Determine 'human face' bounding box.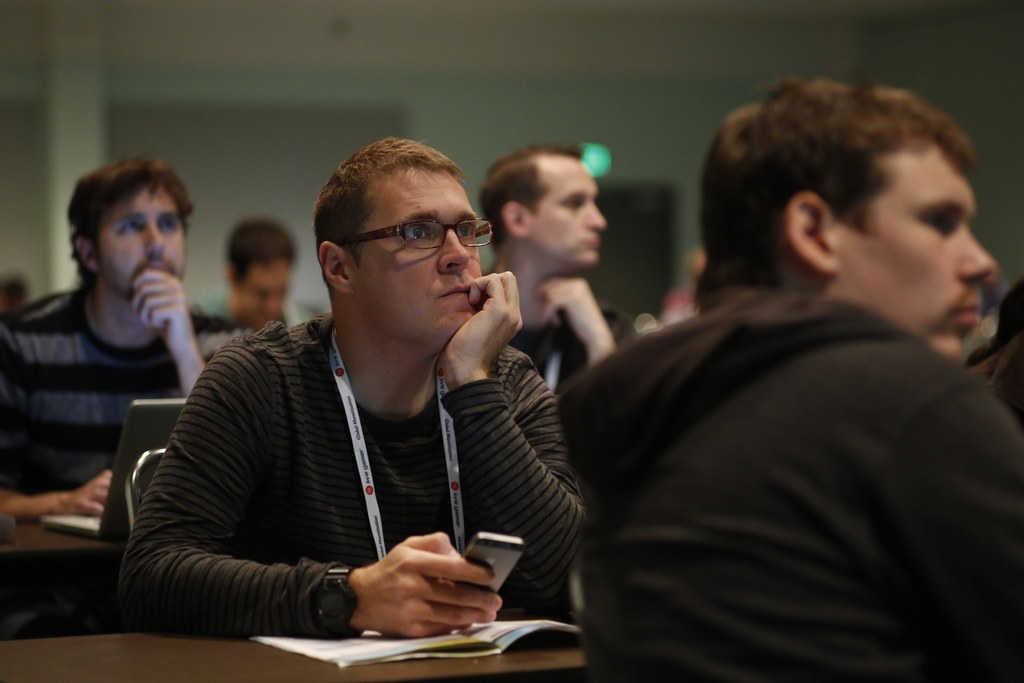
Determined: 357,167,483,340.
